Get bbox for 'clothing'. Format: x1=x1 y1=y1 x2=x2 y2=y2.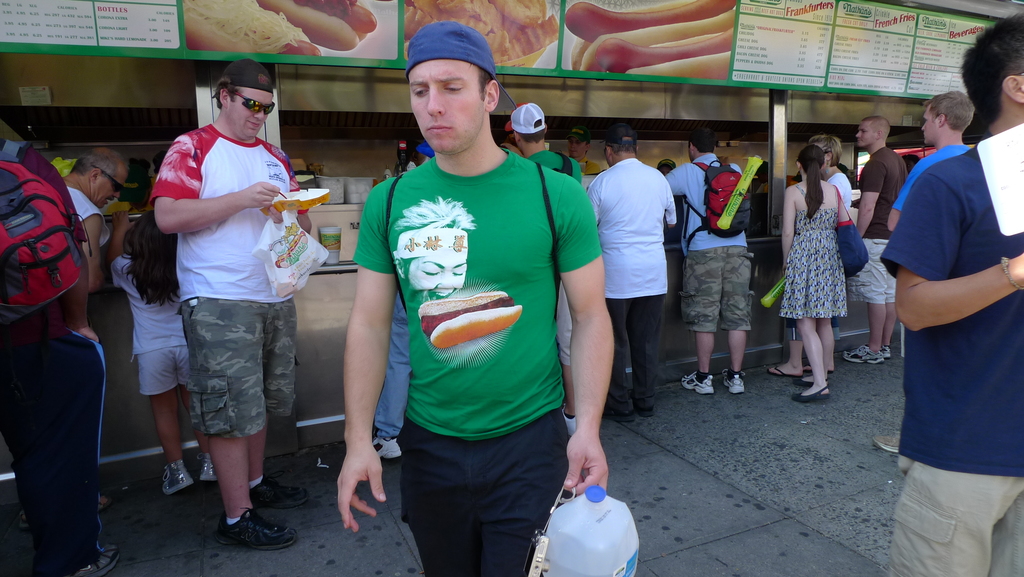
x1=353 y1=149 x2=604 y2=576.
